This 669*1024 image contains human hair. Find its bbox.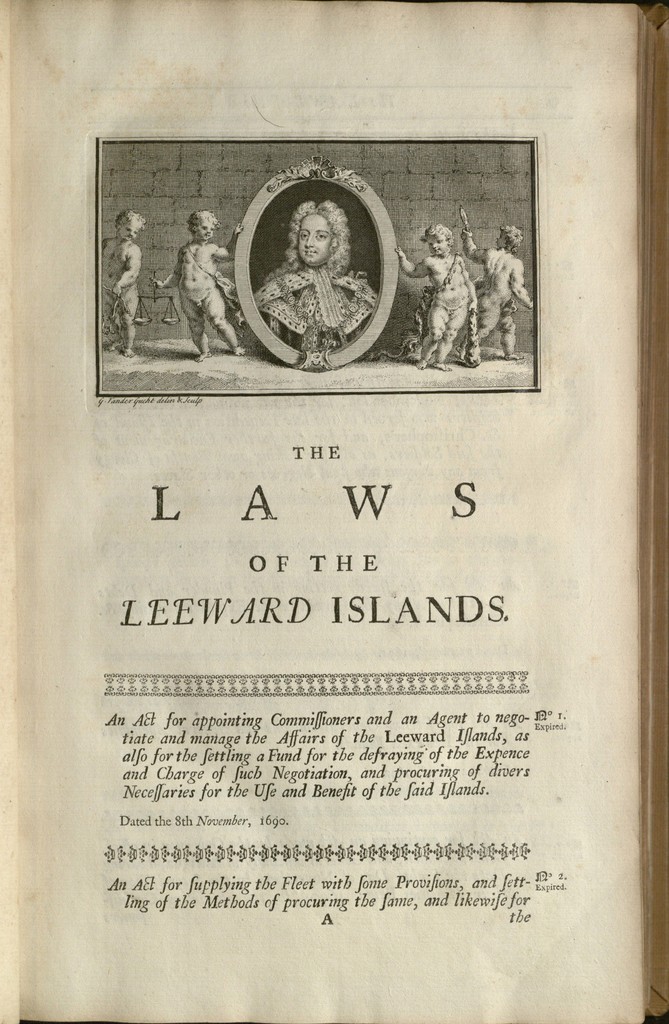
(x1=187, y1=212, x2=220, y2=239).
